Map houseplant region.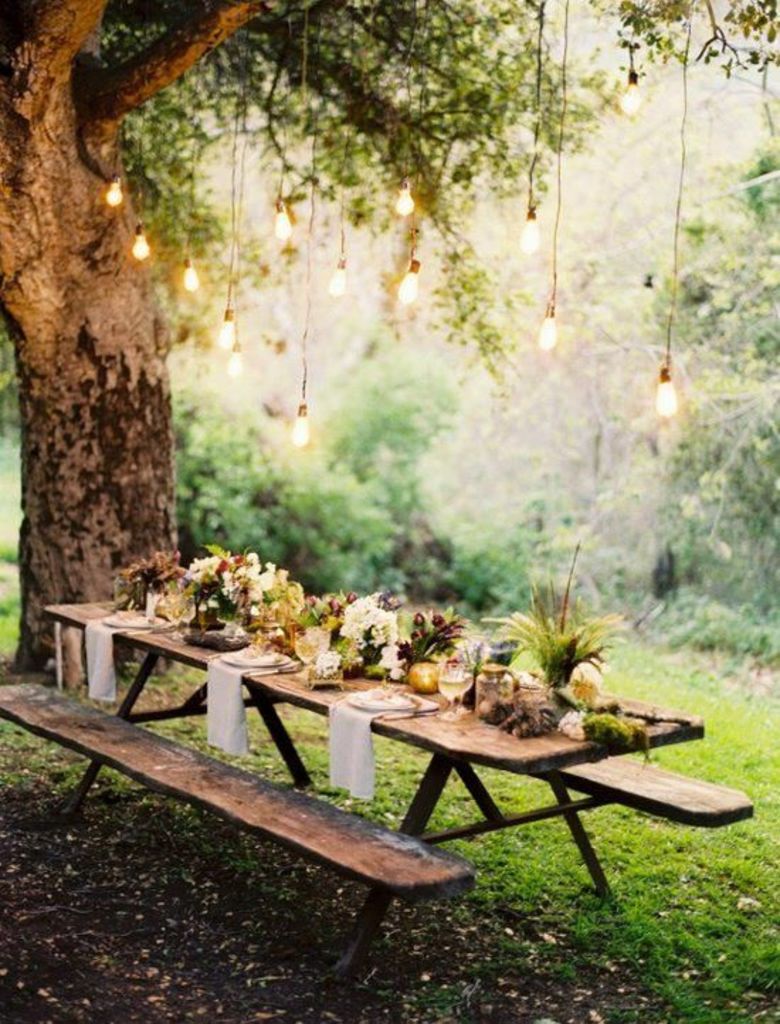
Mapped to {"left": 526, "top": 590, "right": 614, "bottom": 718}.
